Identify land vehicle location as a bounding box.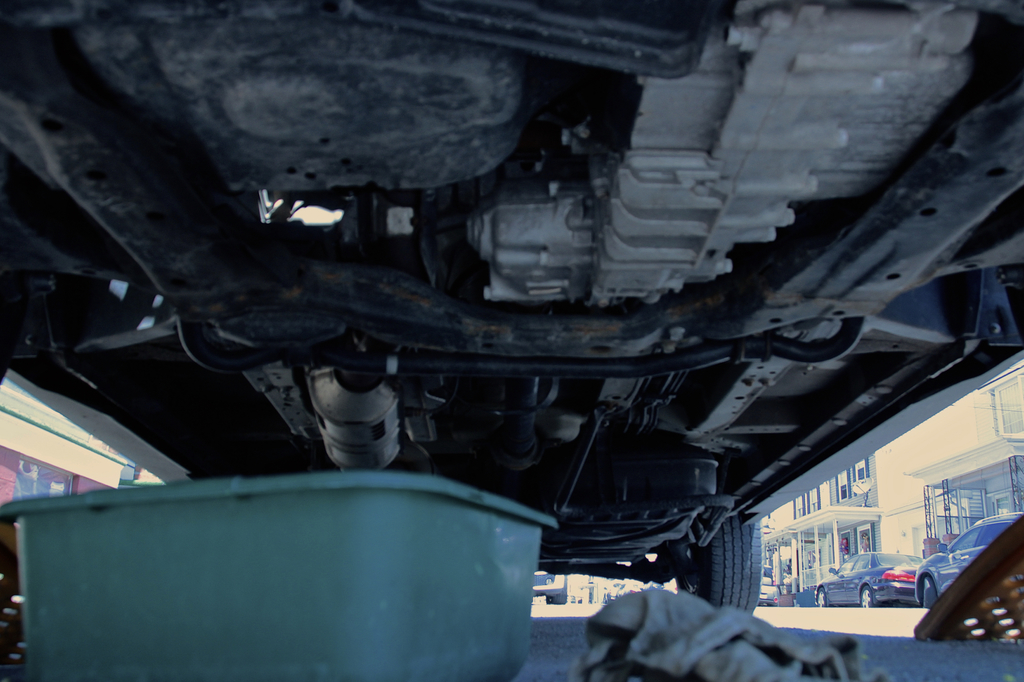
crop(612, 580, 664, 594).
